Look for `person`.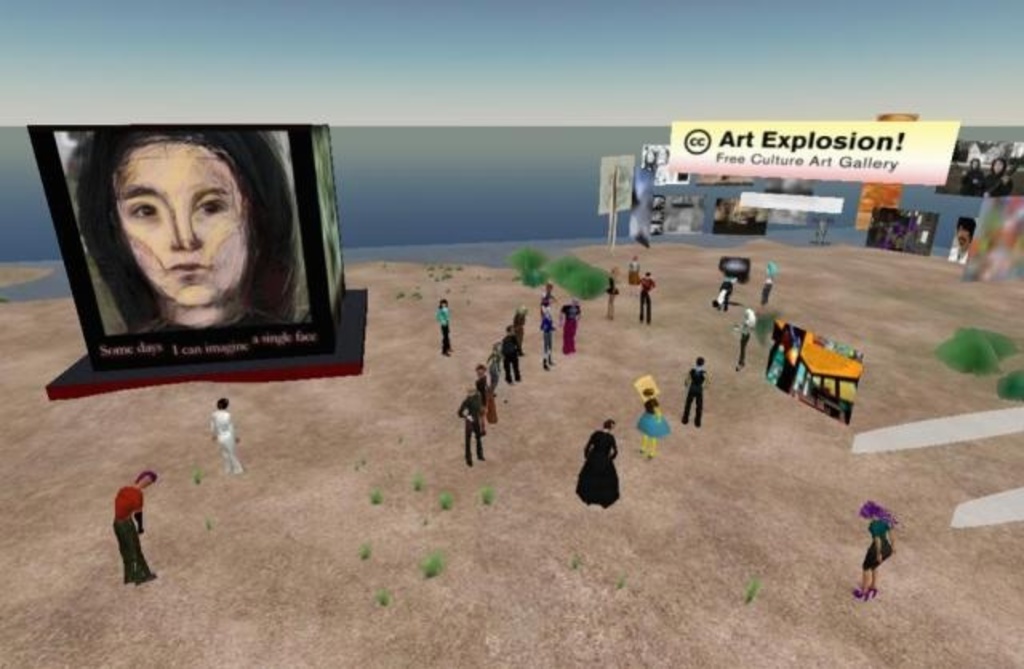
Found: [952,213,979,266].
